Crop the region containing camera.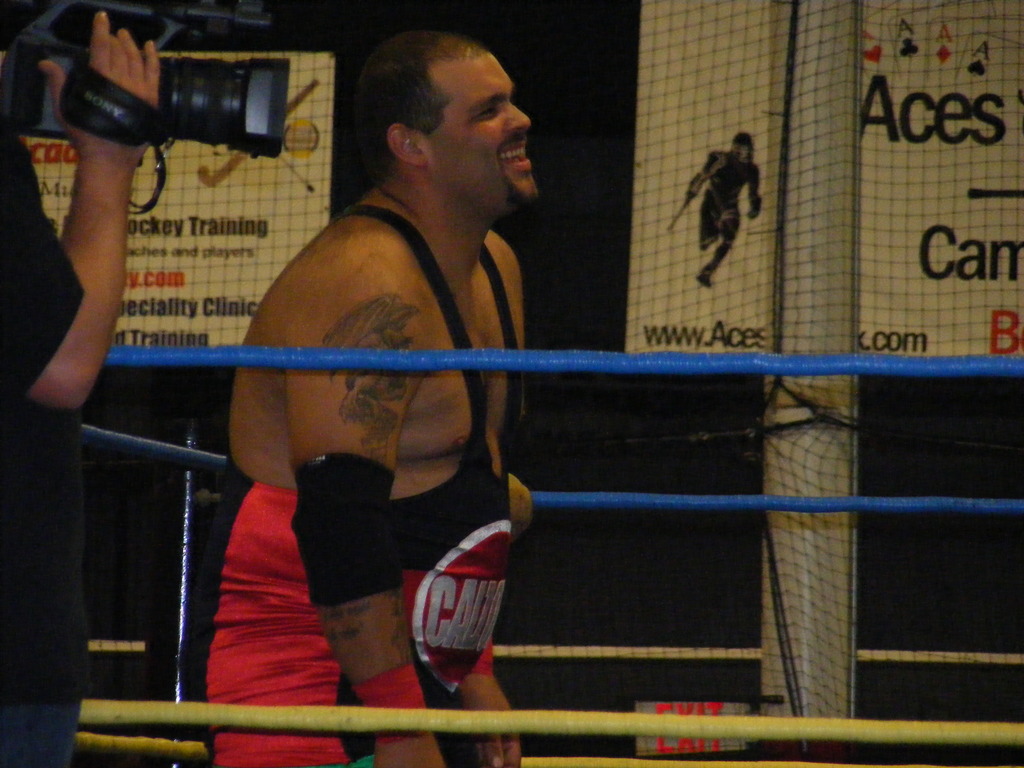
Crop region: 0/1/294/161.
